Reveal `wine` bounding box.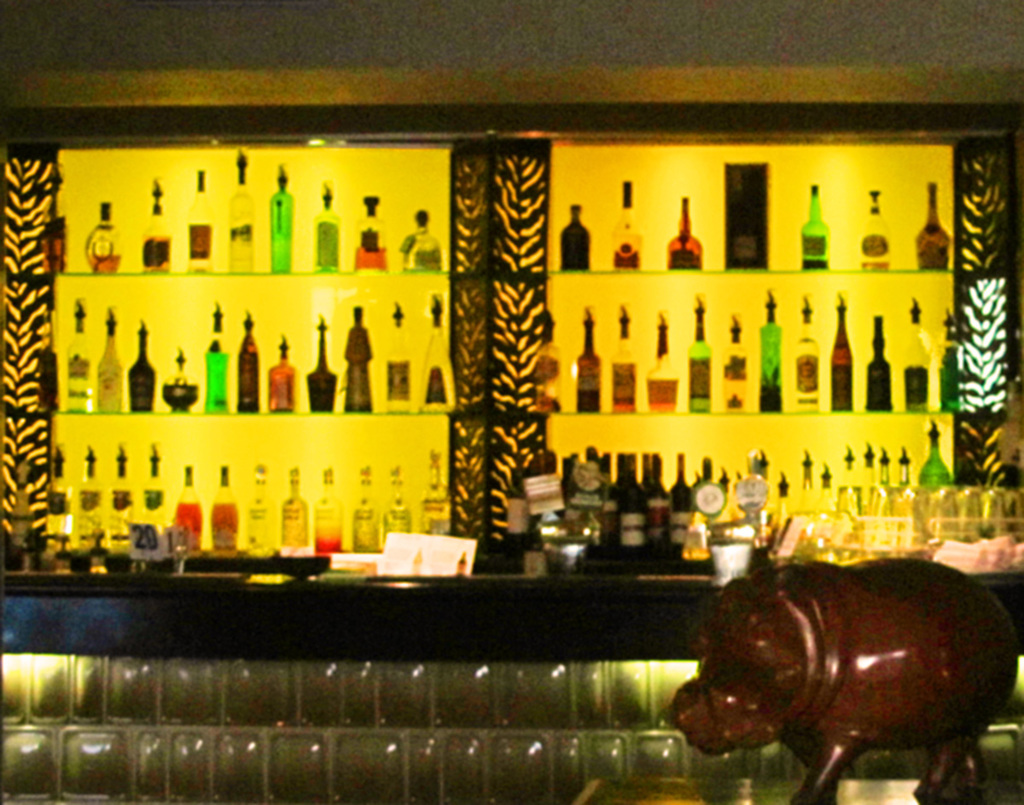
Revealed: bbox(406, 289, 458, 419).
